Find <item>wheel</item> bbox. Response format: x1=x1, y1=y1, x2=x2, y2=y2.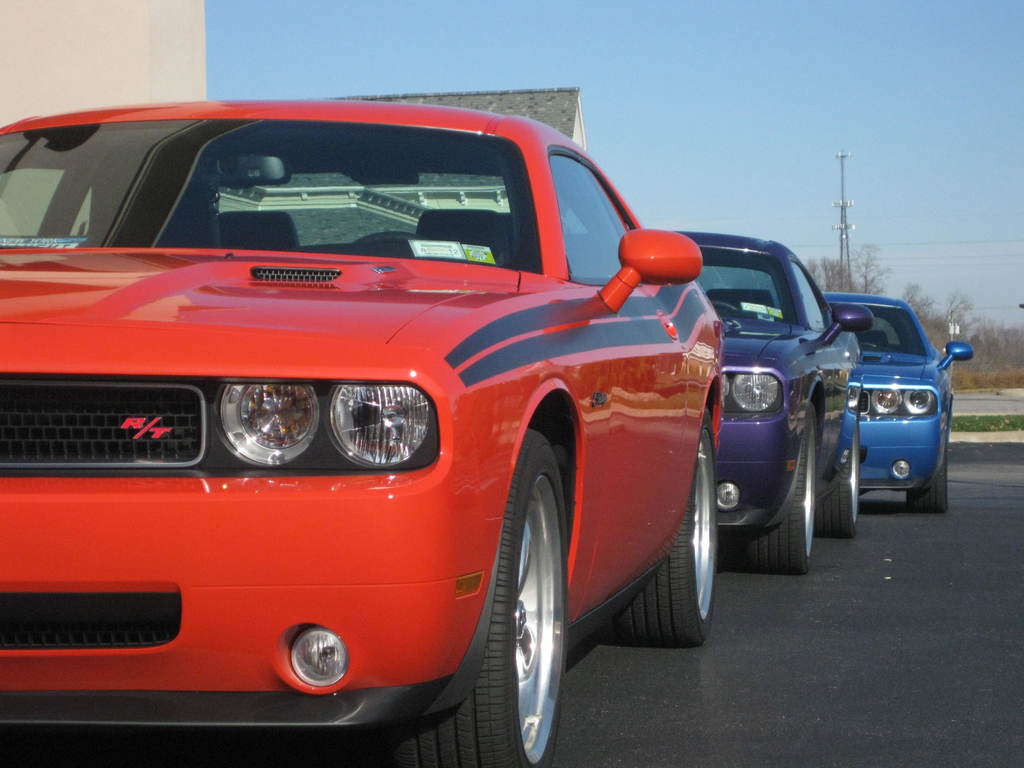
x1=816, y1=410, x2=858, y2=538.
